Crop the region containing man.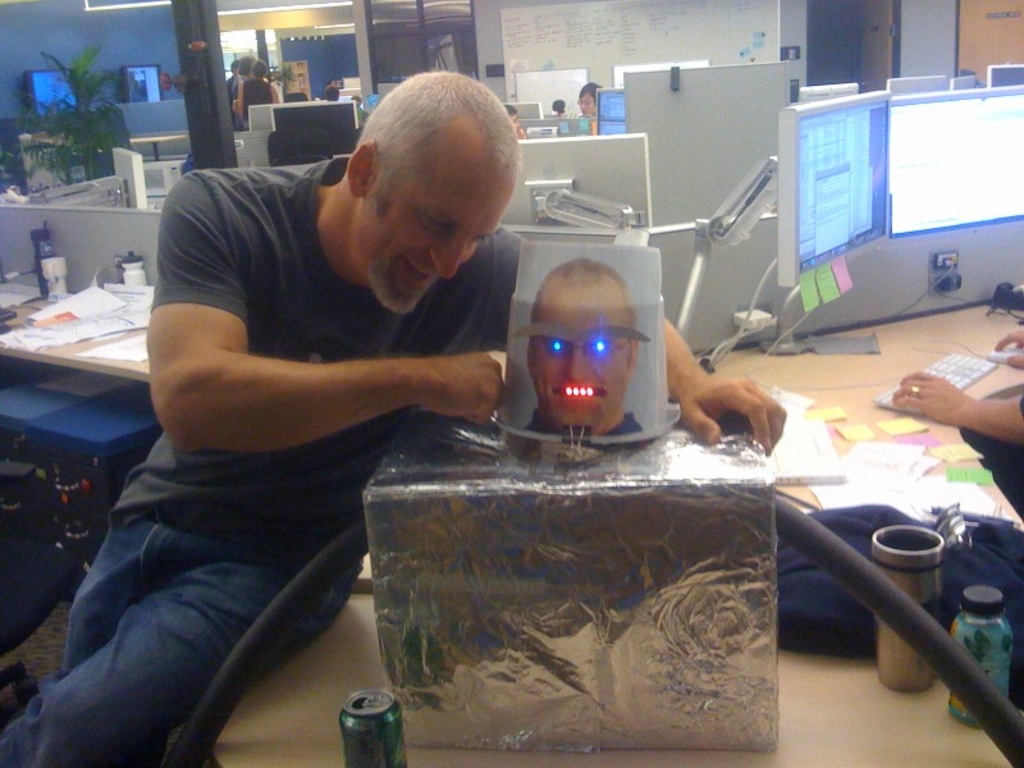
Crop region: {"left": 0, "top": 72, "right": 786, "bottom": 767}.
